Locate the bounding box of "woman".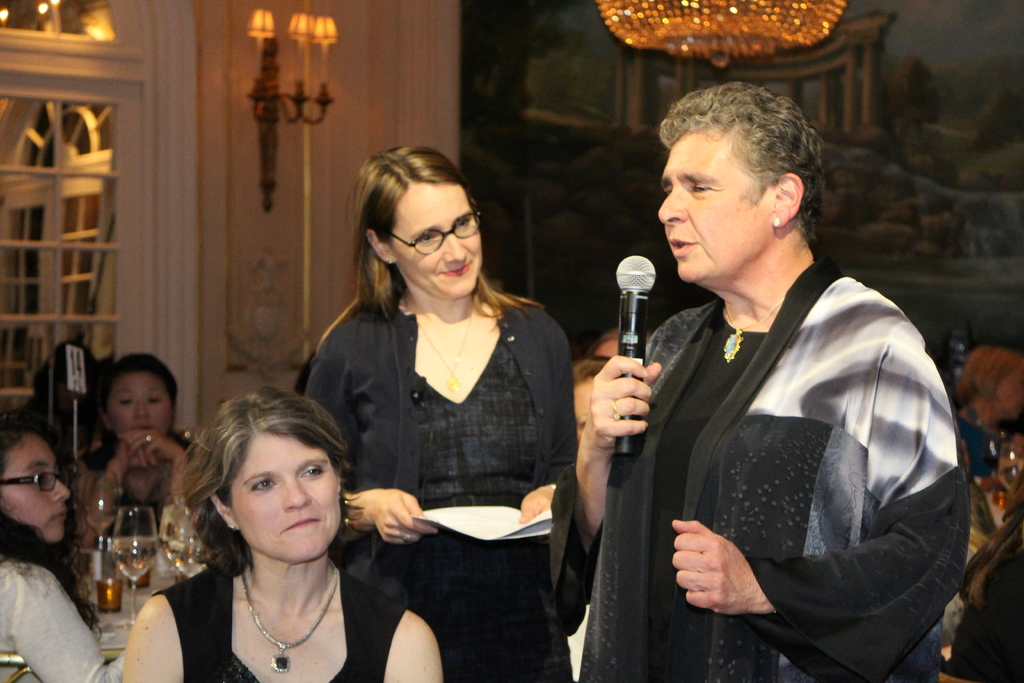
Bounding box: left=63, top=346, right=212, bottom=511.
